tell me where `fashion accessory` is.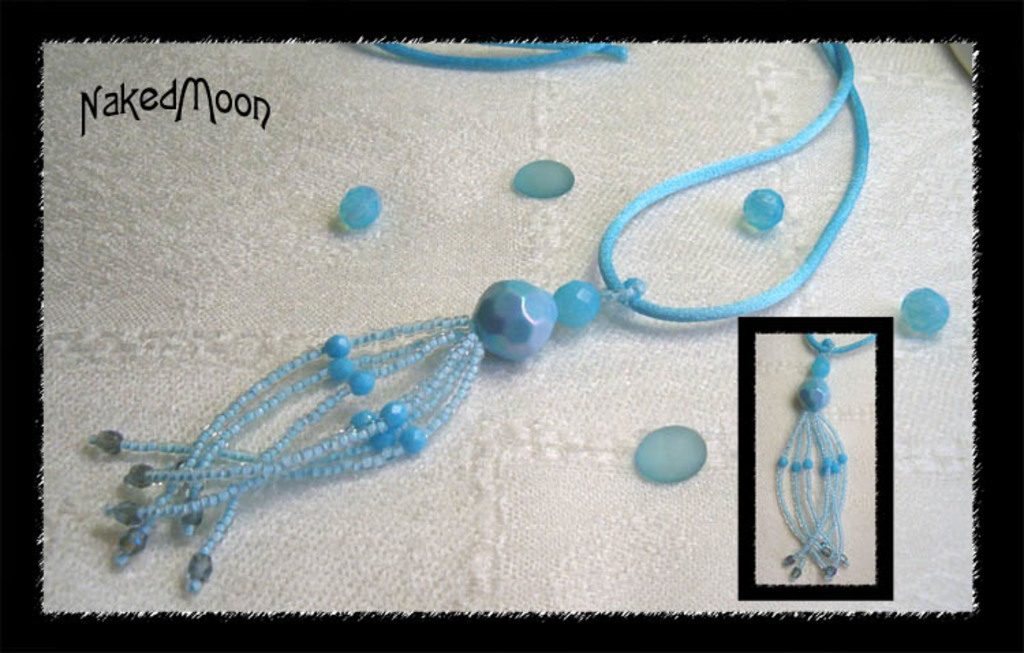
`fashion accessory` is at (left=512, top=157, right=575, bottom=199).
